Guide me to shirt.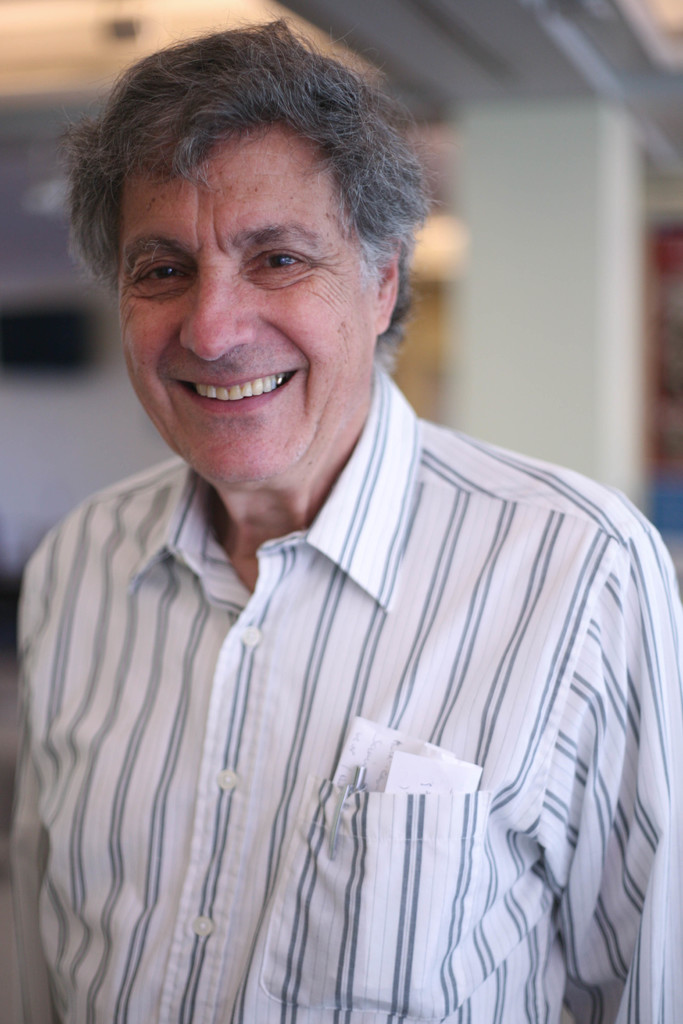
Guidance: [left=9, top=349, right=682, bottom=1023].
